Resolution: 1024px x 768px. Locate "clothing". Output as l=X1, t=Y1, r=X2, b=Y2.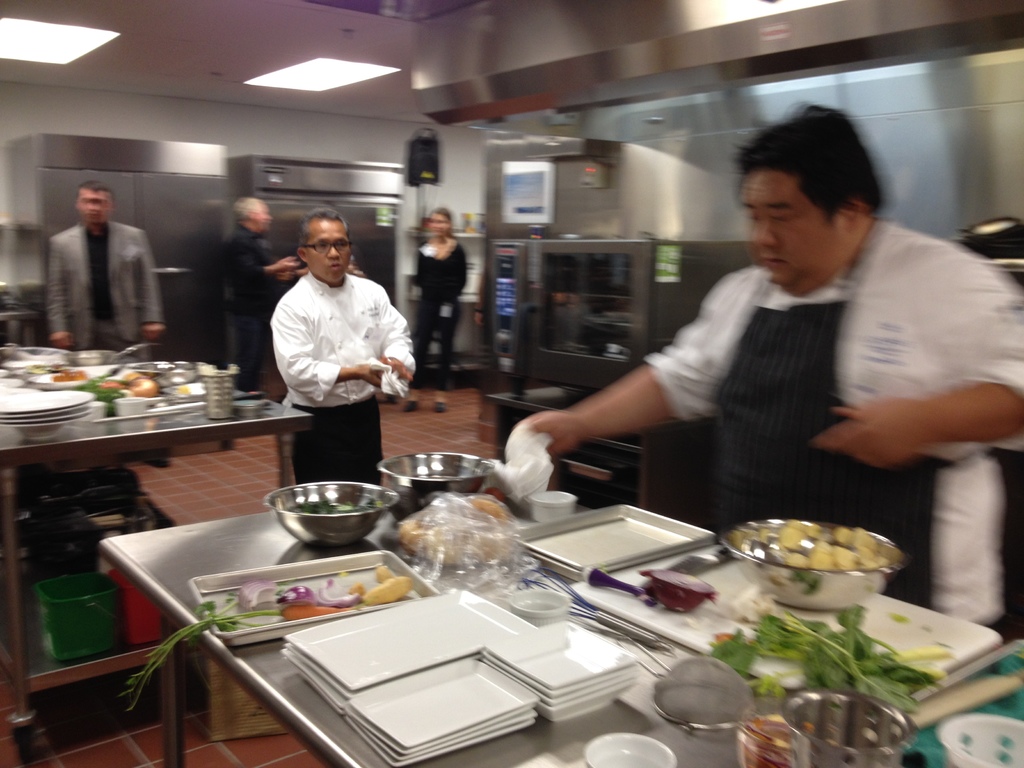
l=648, t=213, r=1023, b=664.
